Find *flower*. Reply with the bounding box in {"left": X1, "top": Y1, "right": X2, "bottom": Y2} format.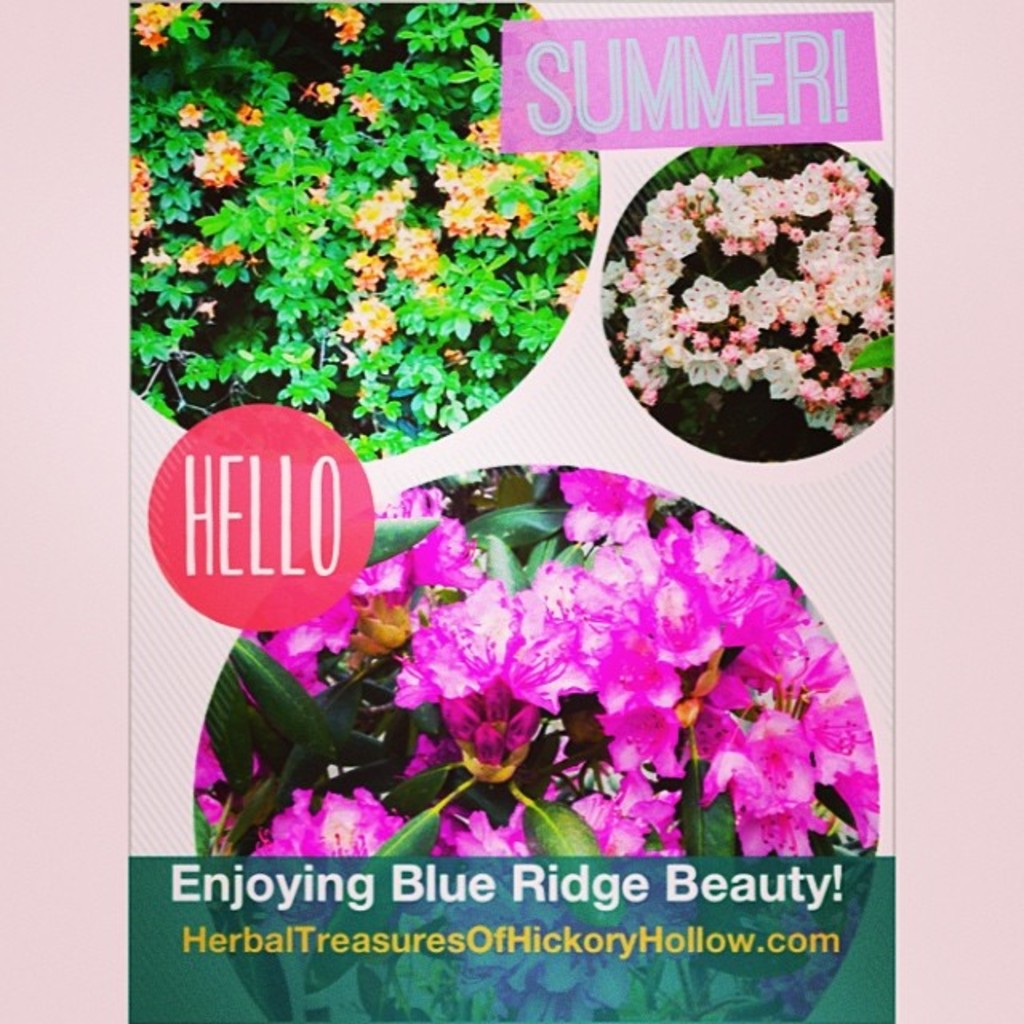
{"left": 130, "top": 18, "right": 163, "bottom": 46}.
